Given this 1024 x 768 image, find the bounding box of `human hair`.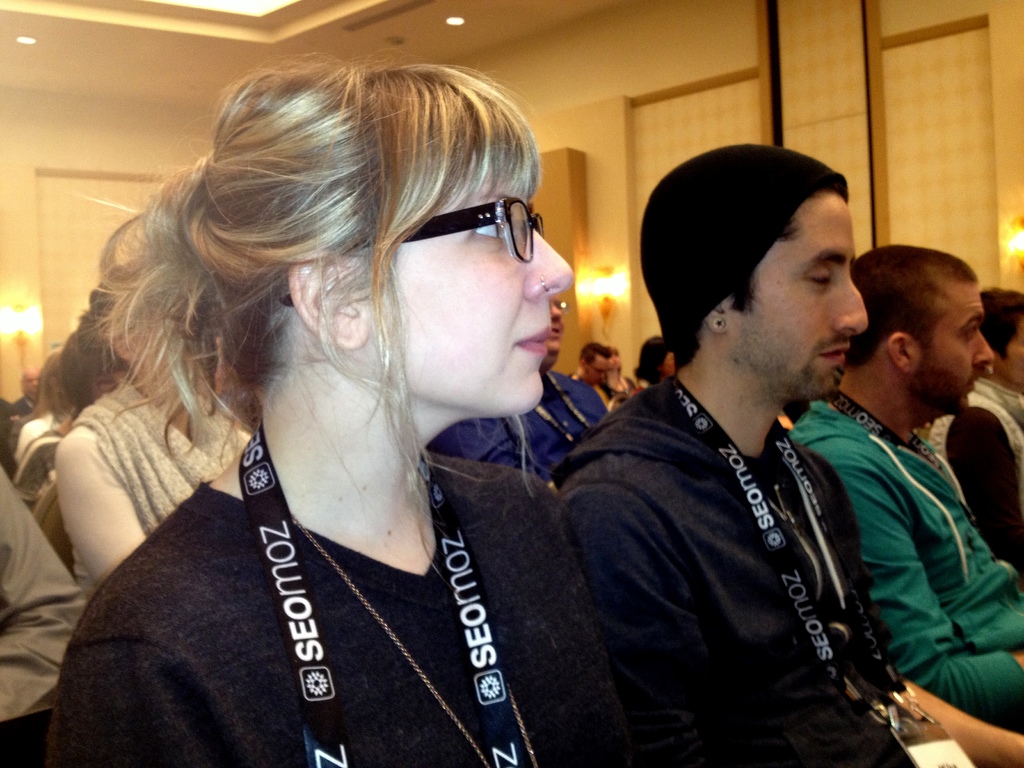
(83, 73, 516, 537).
